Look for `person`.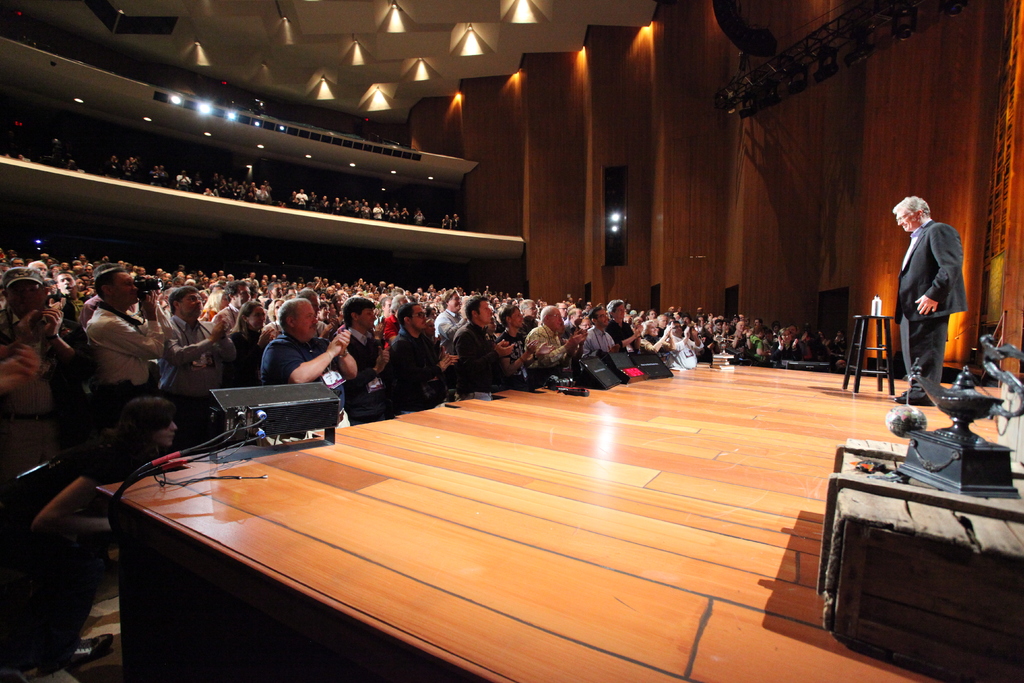
Found: [left=894, top=174, right=973, bottom=419].
